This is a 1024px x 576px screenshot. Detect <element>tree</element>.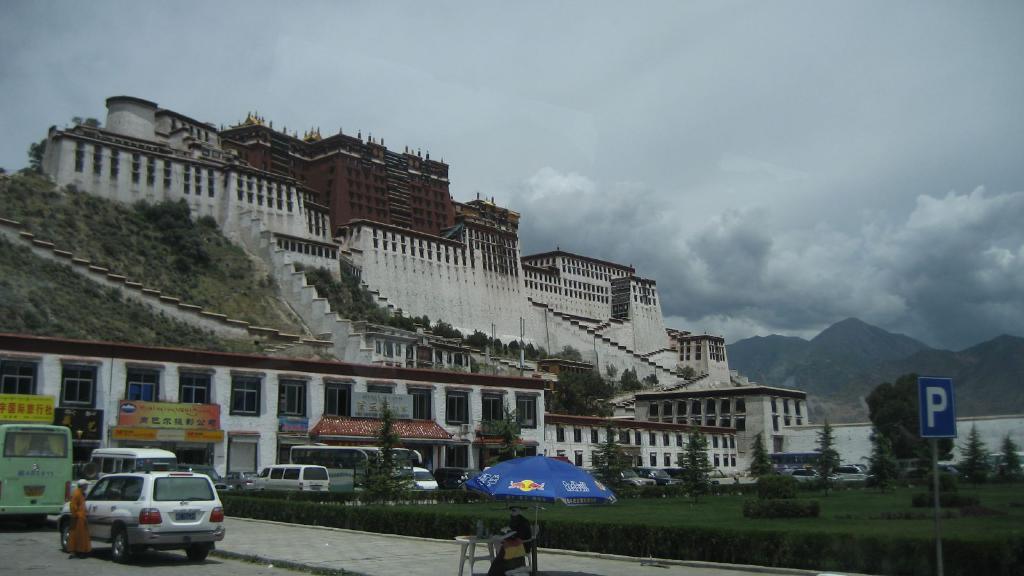
[left=490, top=417, right=529, bottom=467].
